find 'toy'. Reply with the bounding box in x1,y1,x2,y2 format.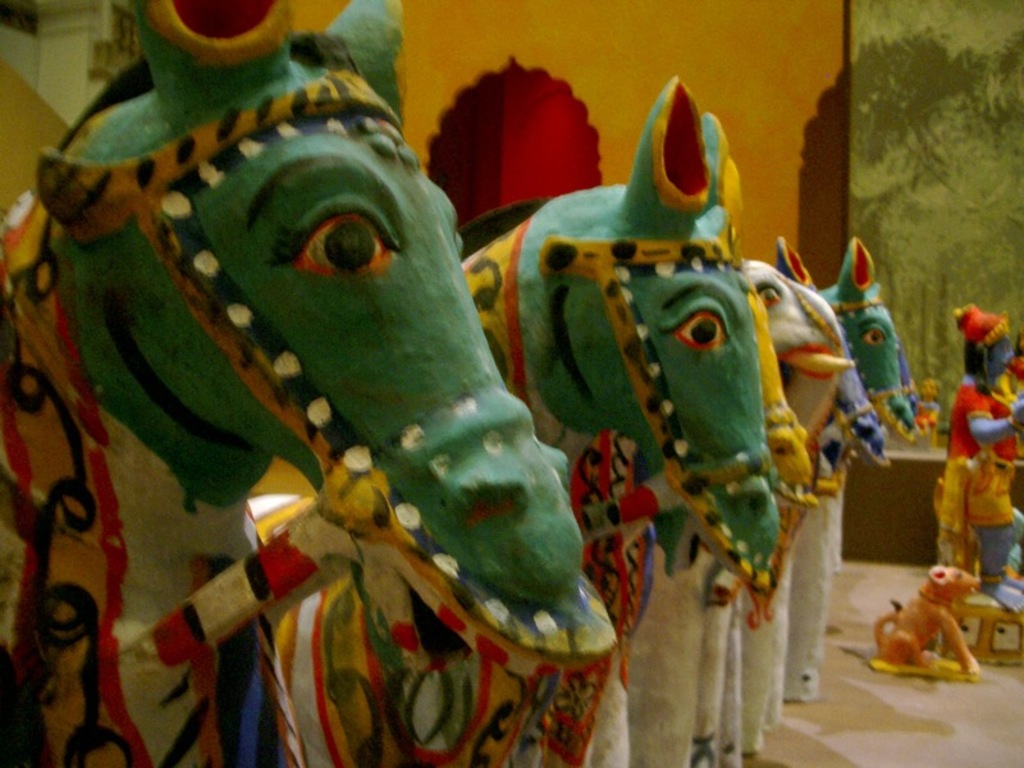
864,579,992,703.
